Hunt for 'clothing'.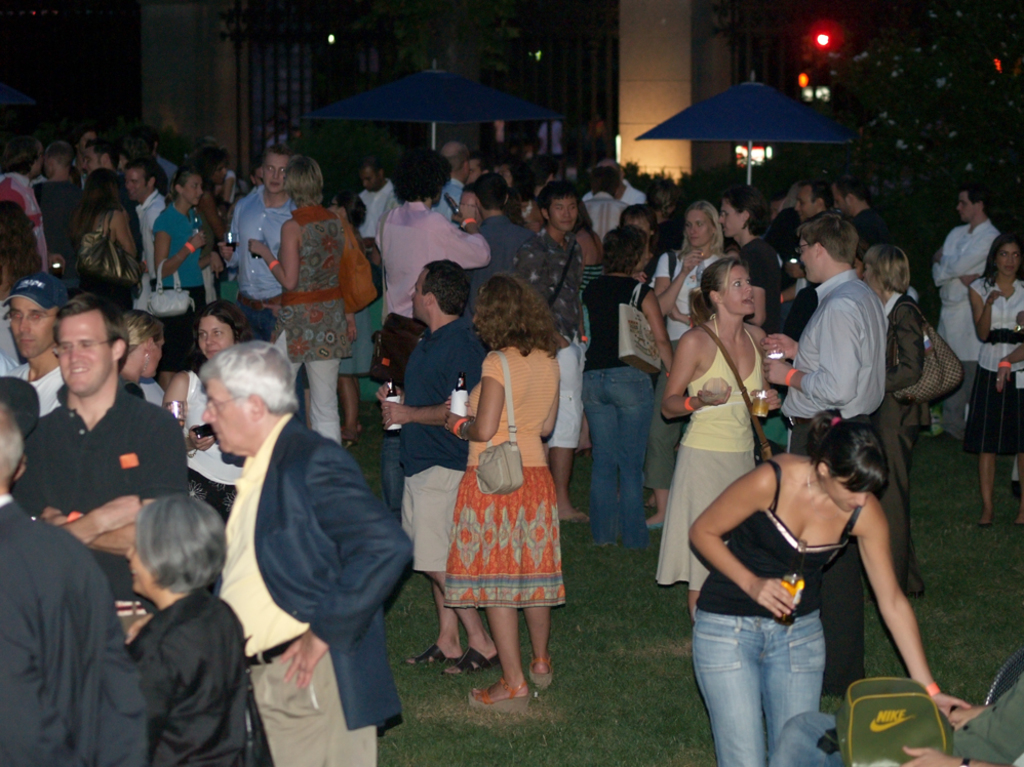
Hunted down at 230 174 303 339.
